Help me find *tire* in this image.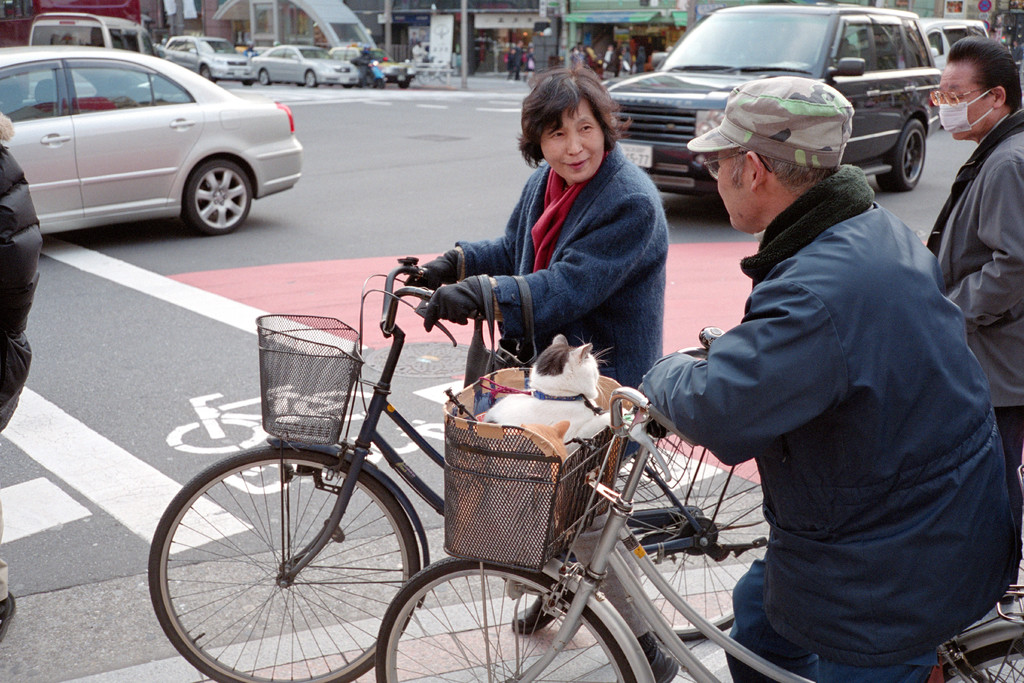
Found it: rect(376, 552, 632, 682).
